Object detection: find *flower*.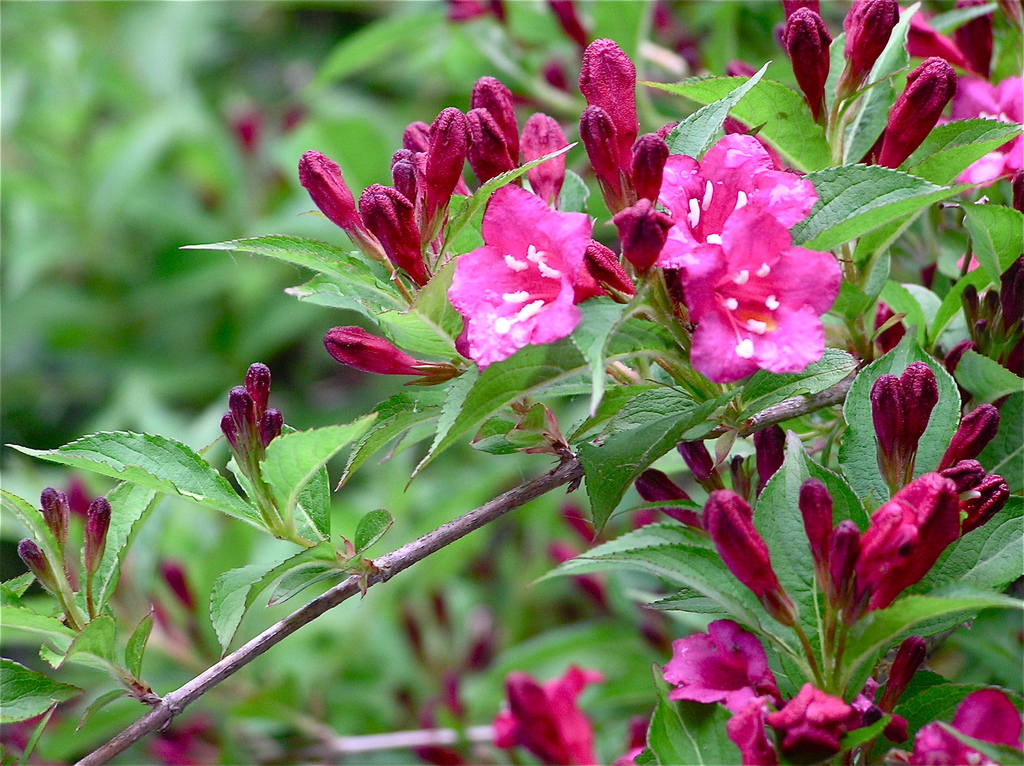
detection(237, 109, 265, 149).
